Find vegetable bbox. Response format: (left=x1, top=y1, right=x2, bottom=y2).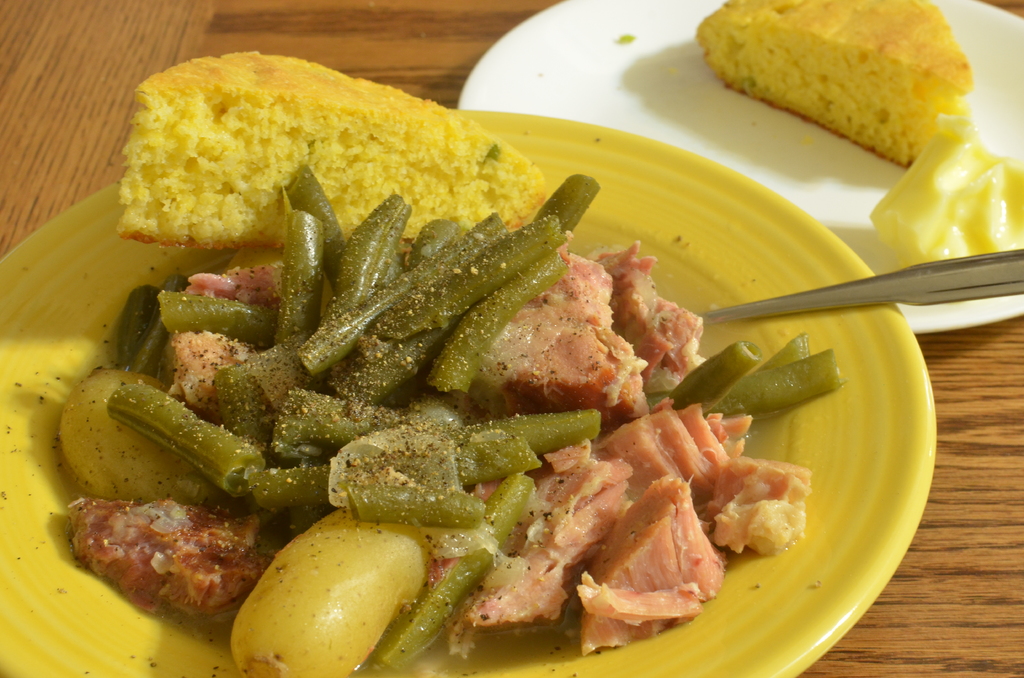
(left=299, top=218, right=515, bottom=375).
